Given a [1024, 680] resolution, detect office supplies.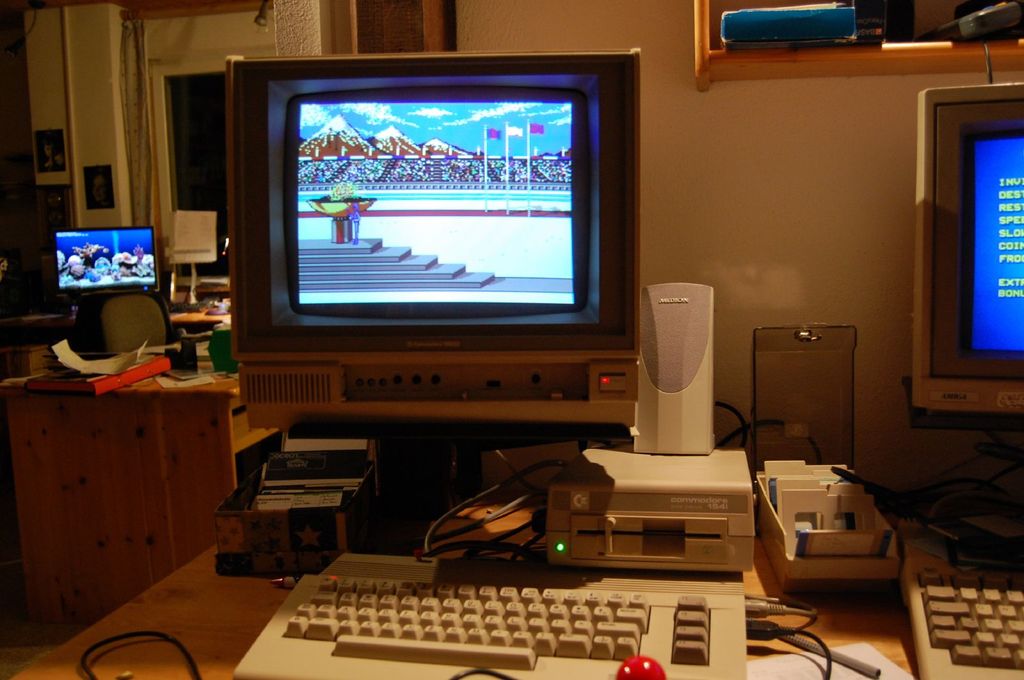
(767,468,883,579).
